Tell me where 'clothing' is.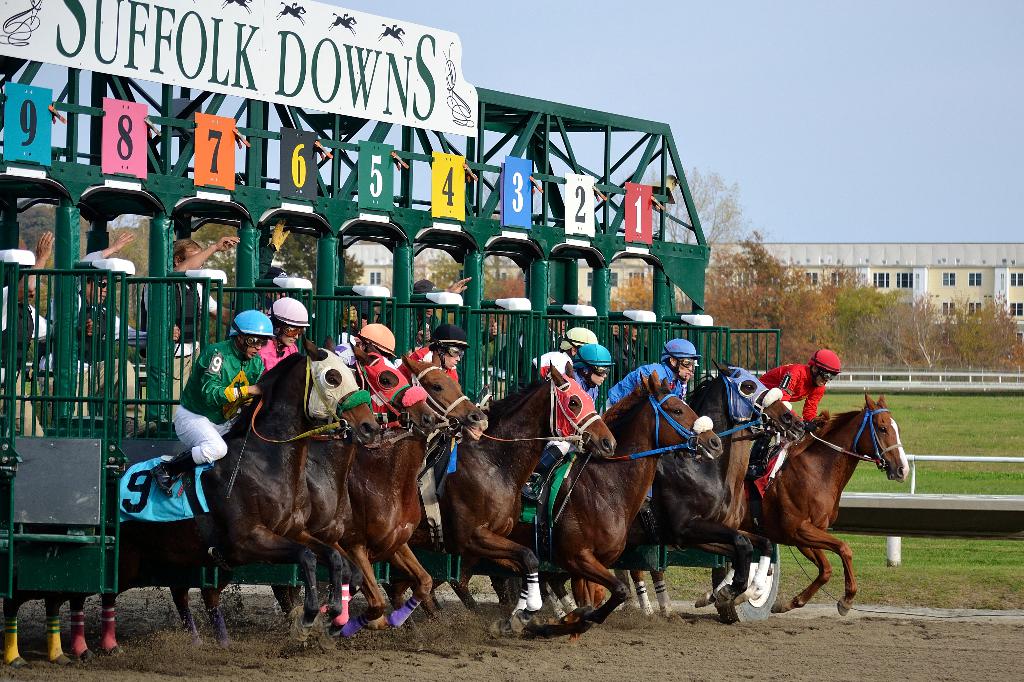
'clothing' is at x1=0, y1=295, x2=69, y2=440.
